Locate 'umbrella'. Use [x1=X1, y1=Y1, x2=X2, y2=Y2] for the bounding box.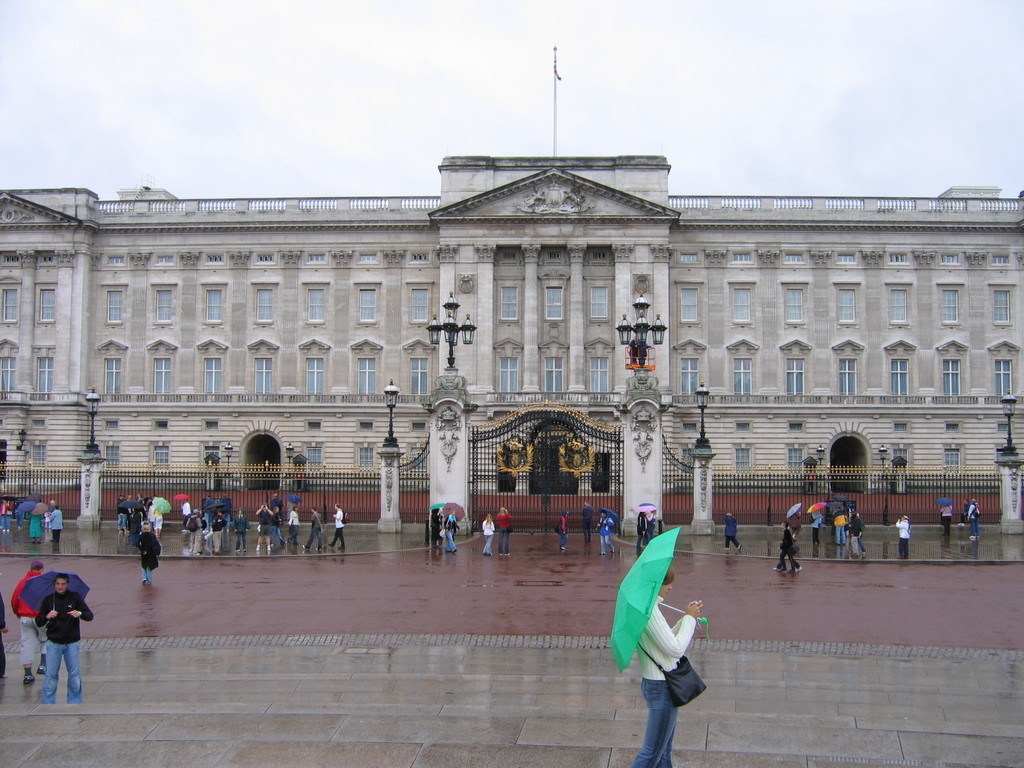
[x1=206, y1=501, x2=223, y2=512].
